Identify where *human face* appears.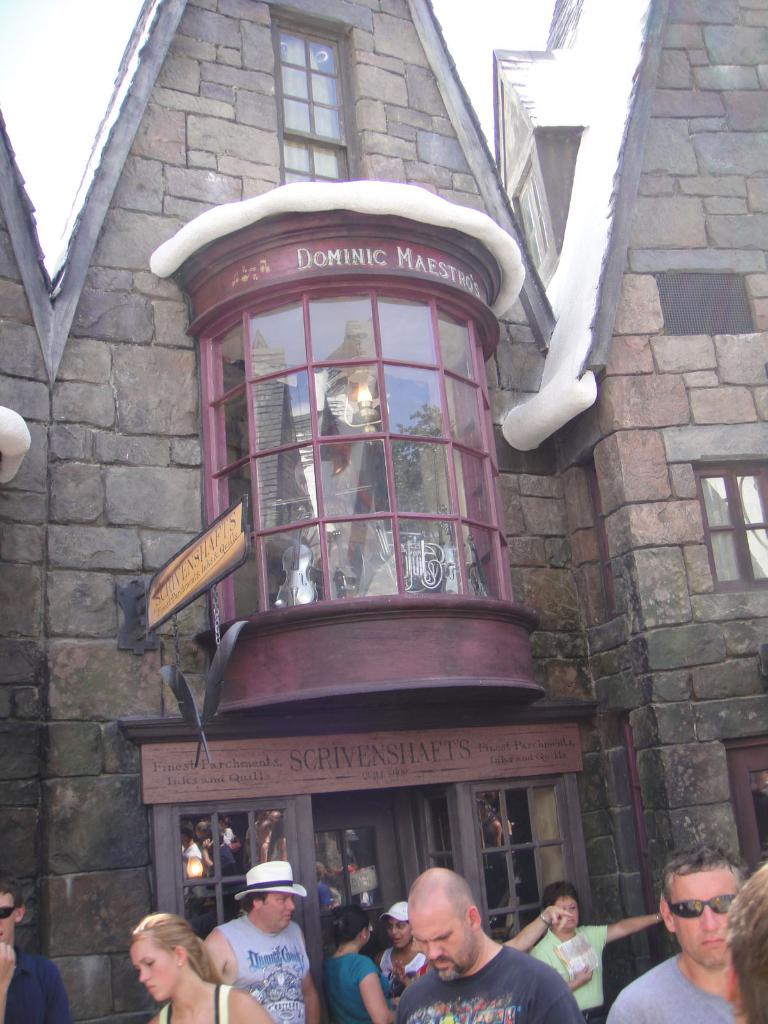
Appears at <region>405, 909, 479, 981</region>.
